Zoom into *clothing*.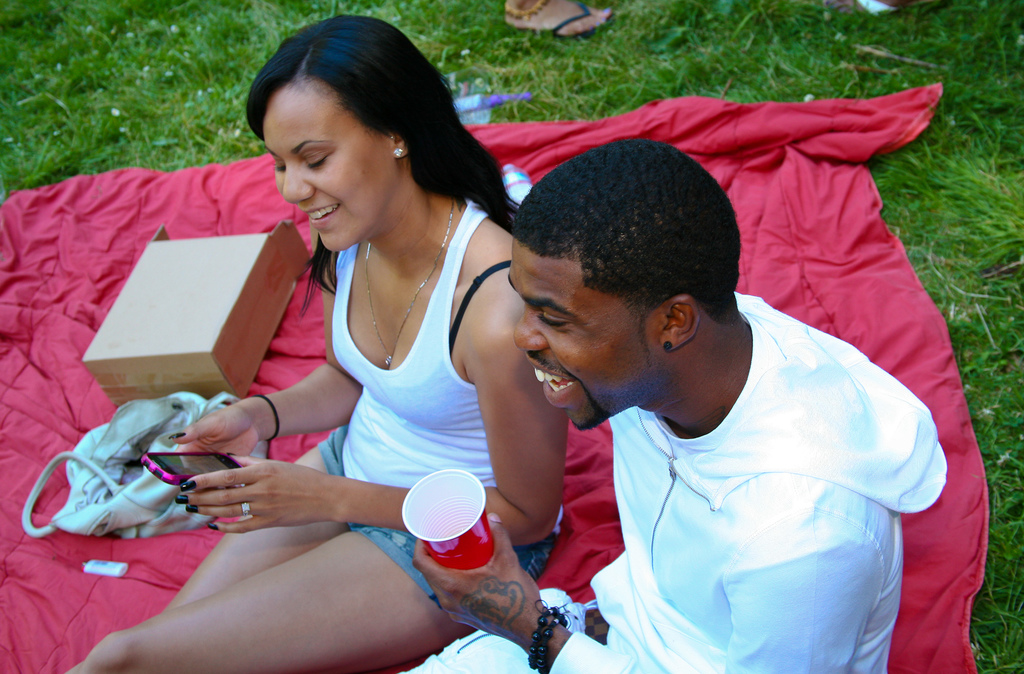
Zoom target: Rect(398, 284, 953, 673).
